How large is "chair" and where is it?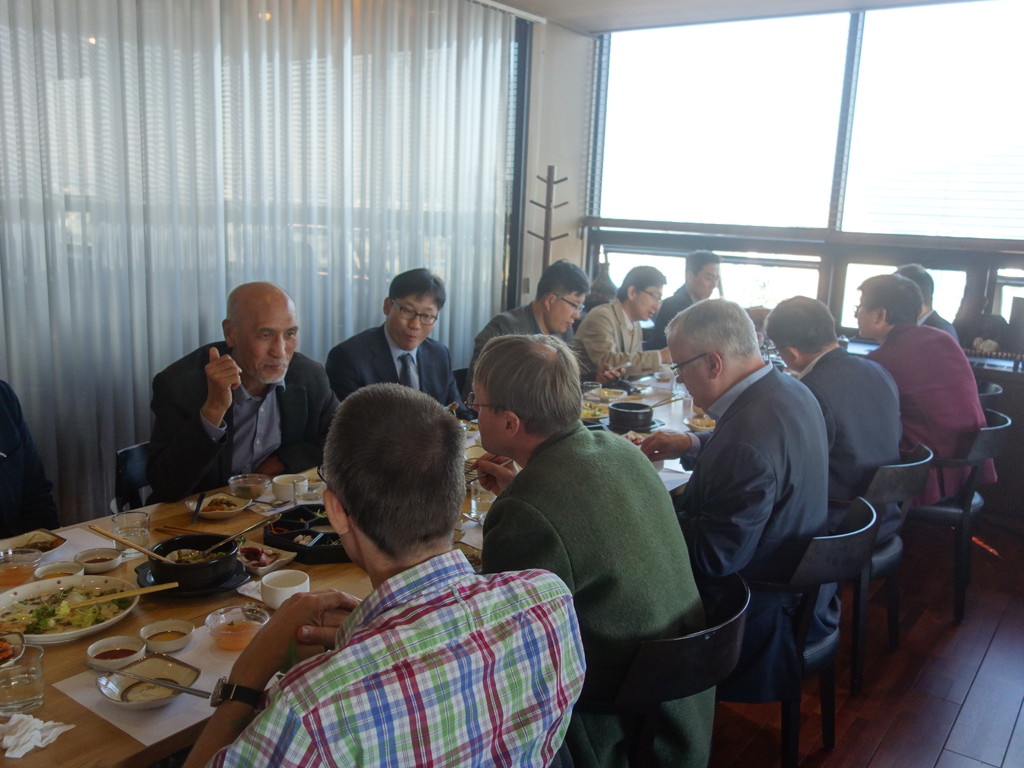
Bounding box: l=584, t=570, r=758, b=767.
